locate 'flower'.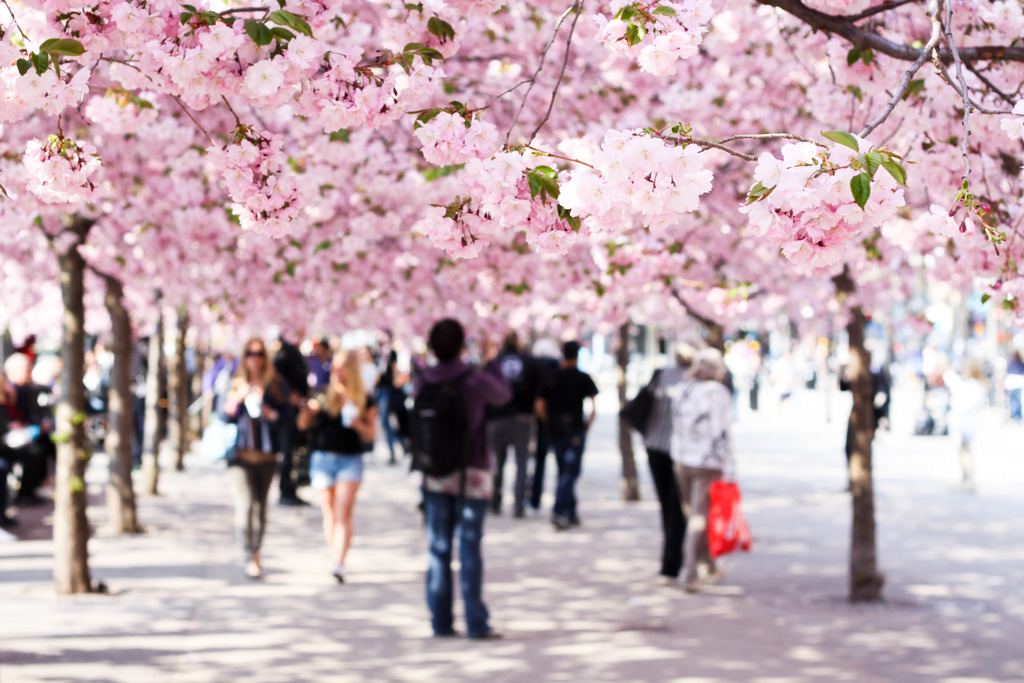
Bounding box: x1=17, y1=105, x2=84, y2=197.
